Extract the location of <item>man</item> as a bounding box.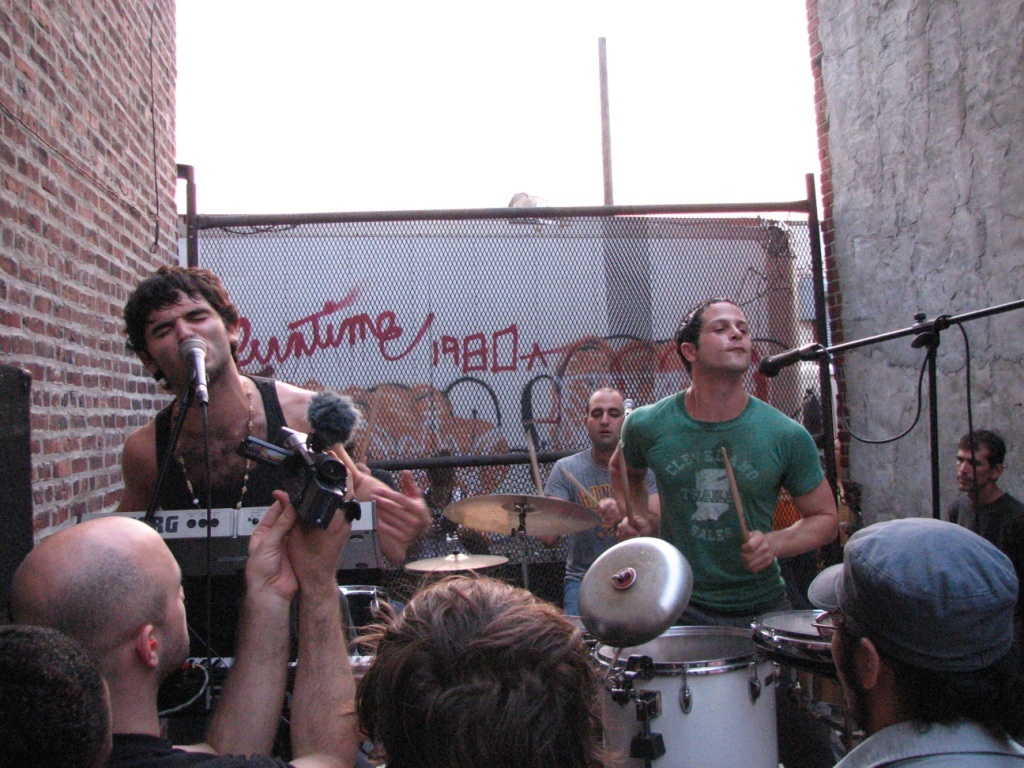
349, 571, 617, 767.
